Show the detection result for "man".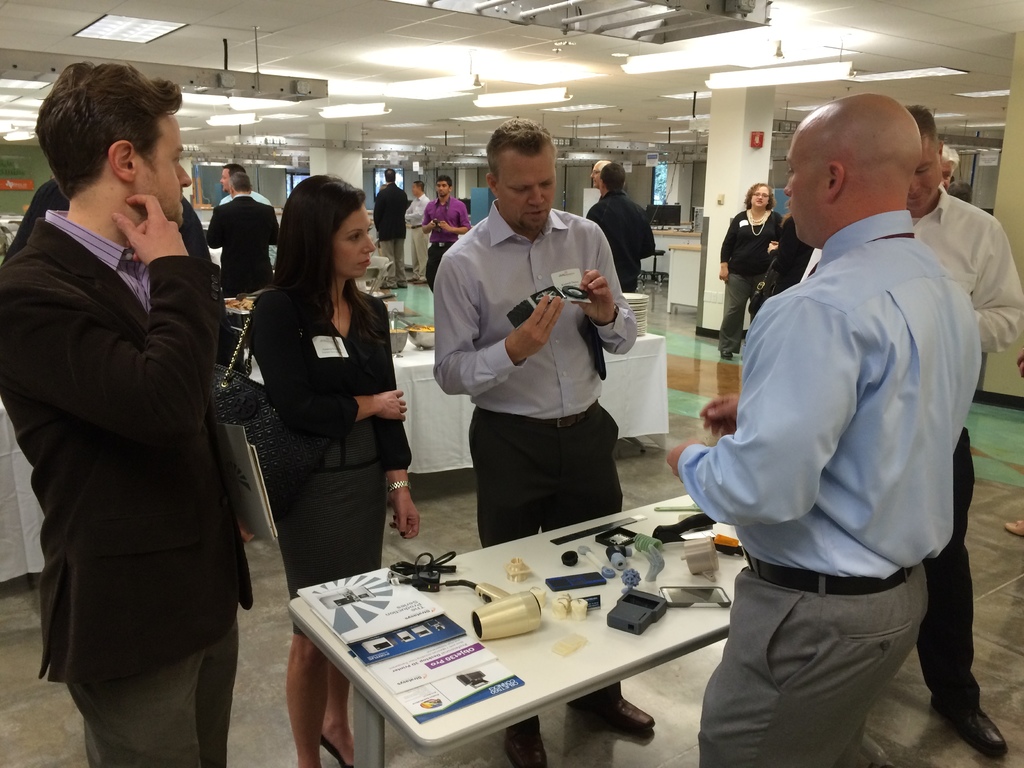
(left=369, top=166, right=421, bottom=289).
